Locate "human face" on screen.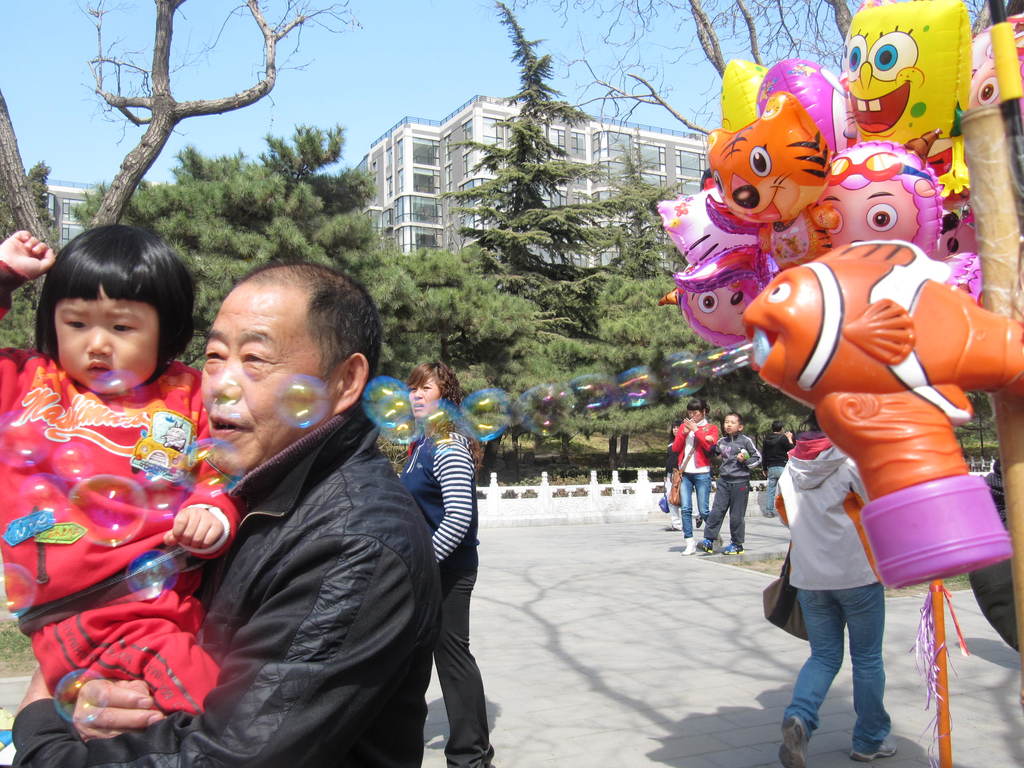
On screen at 726/413/737/433.
